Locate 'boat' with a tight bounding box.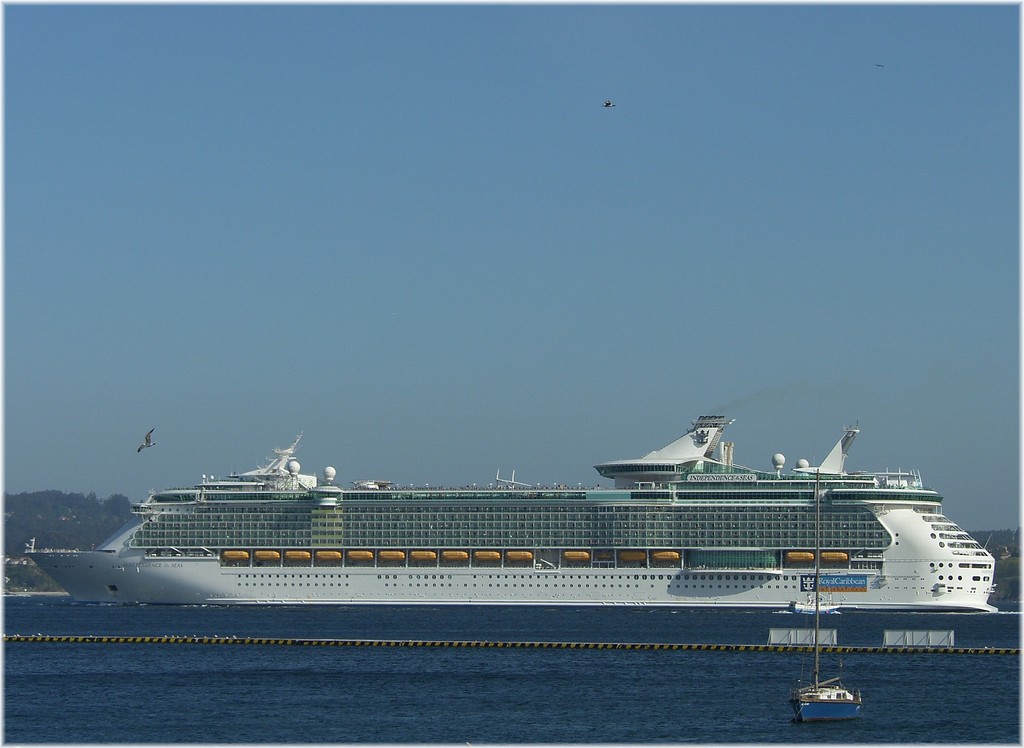
[left=25, top=411, right=996, bottom=608].
